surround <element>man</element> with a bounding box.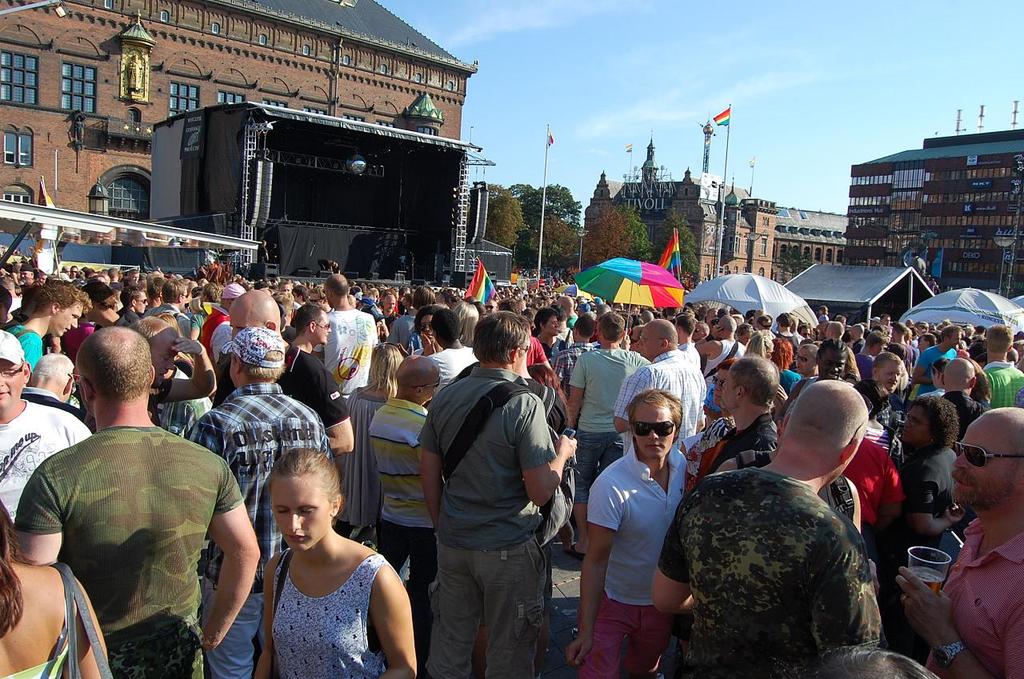
325 275 386 397.
